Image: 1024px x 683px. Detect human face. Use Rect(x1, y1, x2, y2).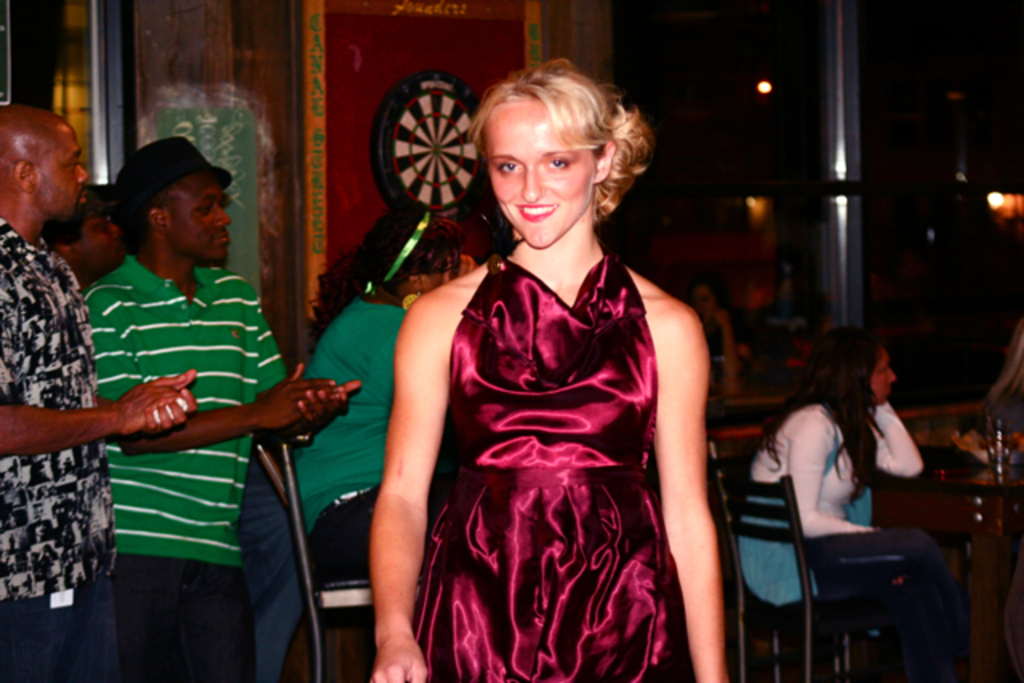
Rect(482, 104, 594, 250).
